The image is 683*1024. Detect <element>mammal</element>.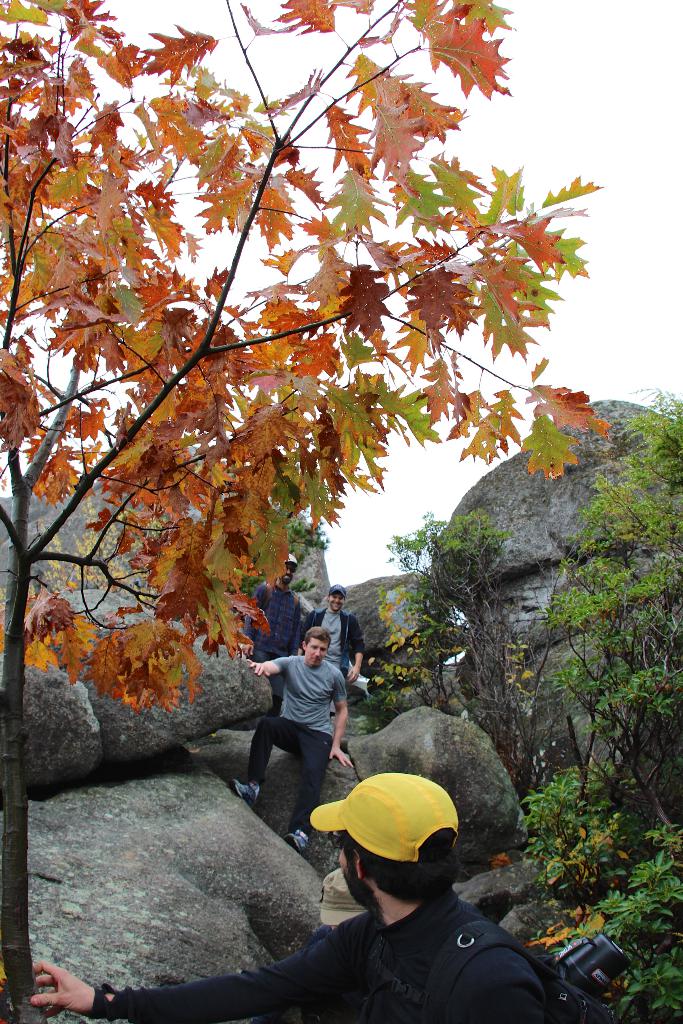
Detection: BBox(254, 644, 363, 832).
